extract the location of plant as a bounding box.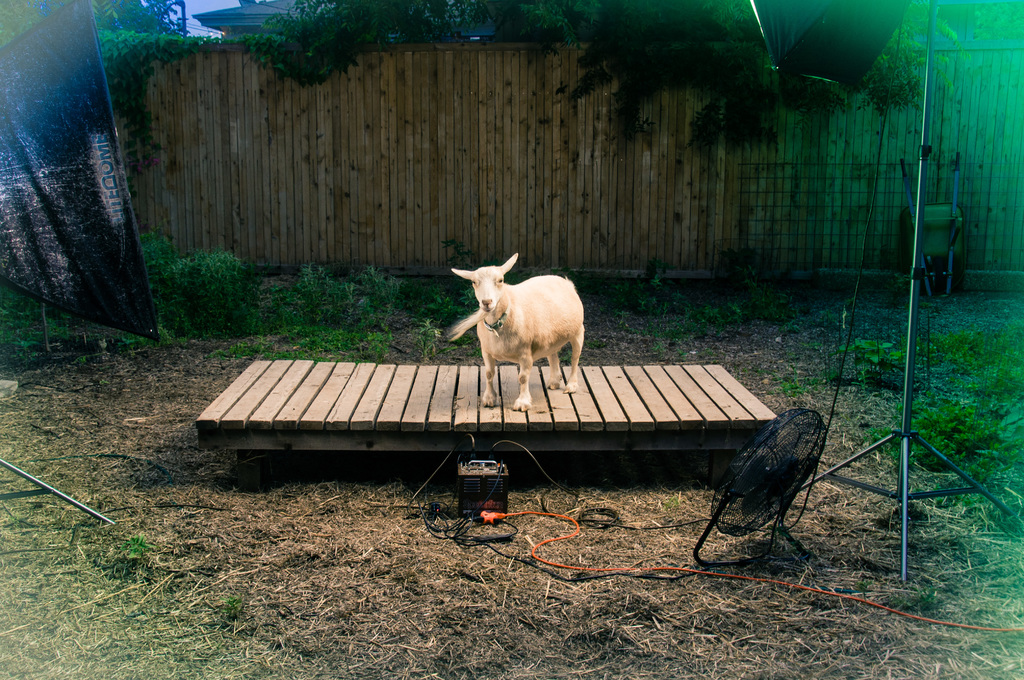
259, 280, 312, 338.
